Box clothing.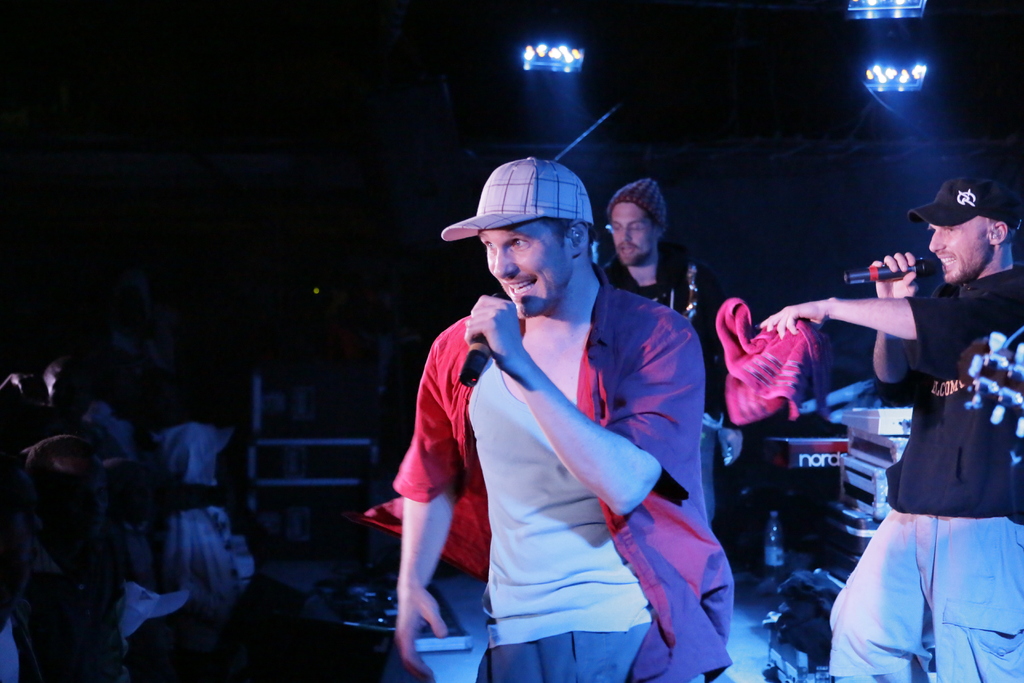
<region>828, 267, 1023, 682</region>.
